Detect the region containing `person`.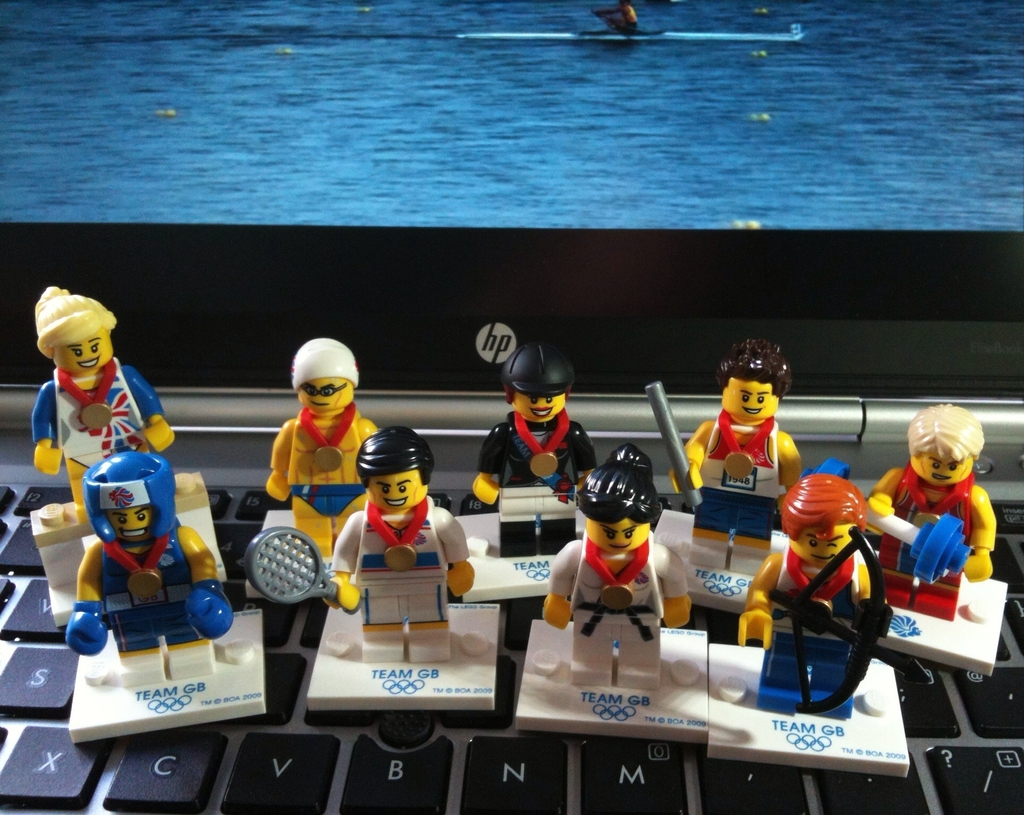
BBox(262, 338, 378, 563).
